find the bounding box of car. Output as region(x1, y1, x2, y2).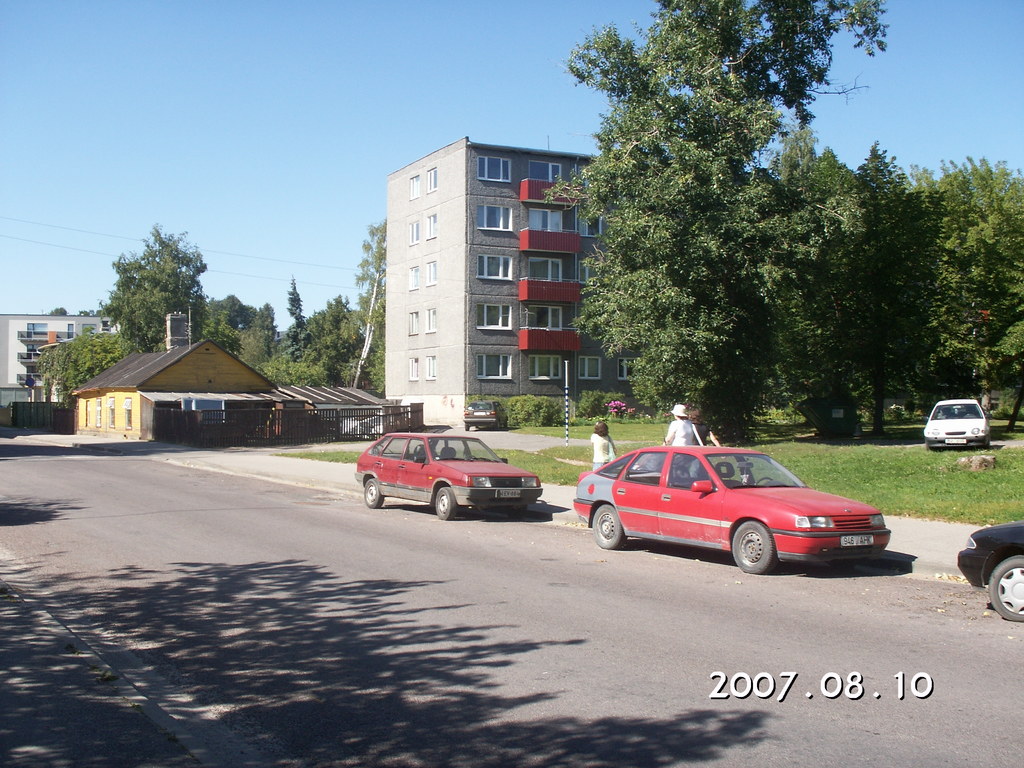
region(925, 397, 989, 449).
